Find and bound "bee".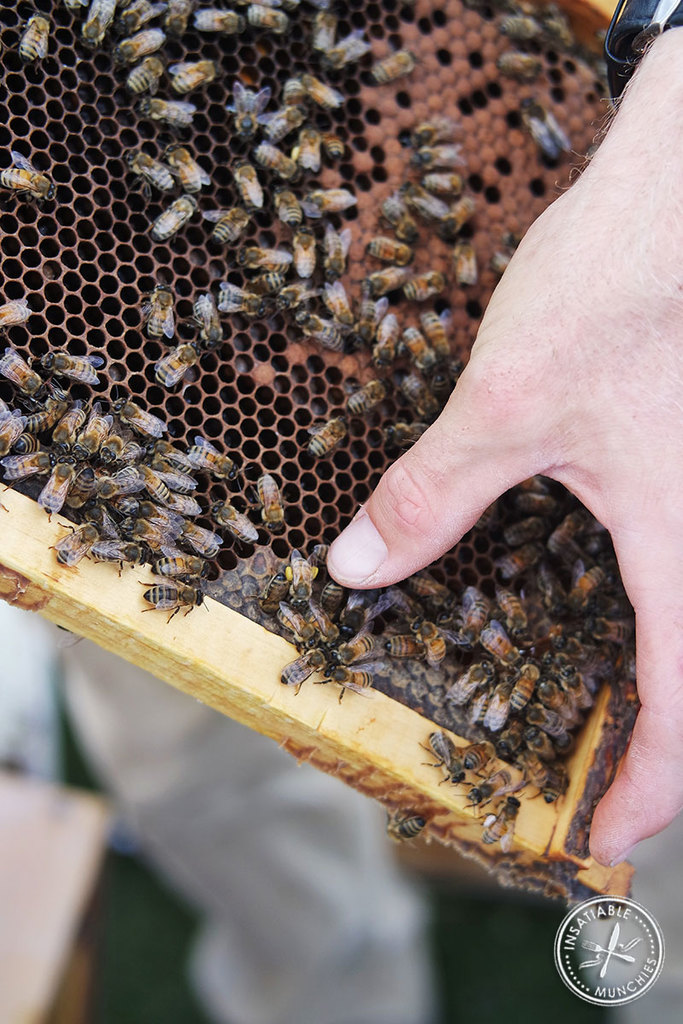
Bound: crop(275, 224, 319, 285).
